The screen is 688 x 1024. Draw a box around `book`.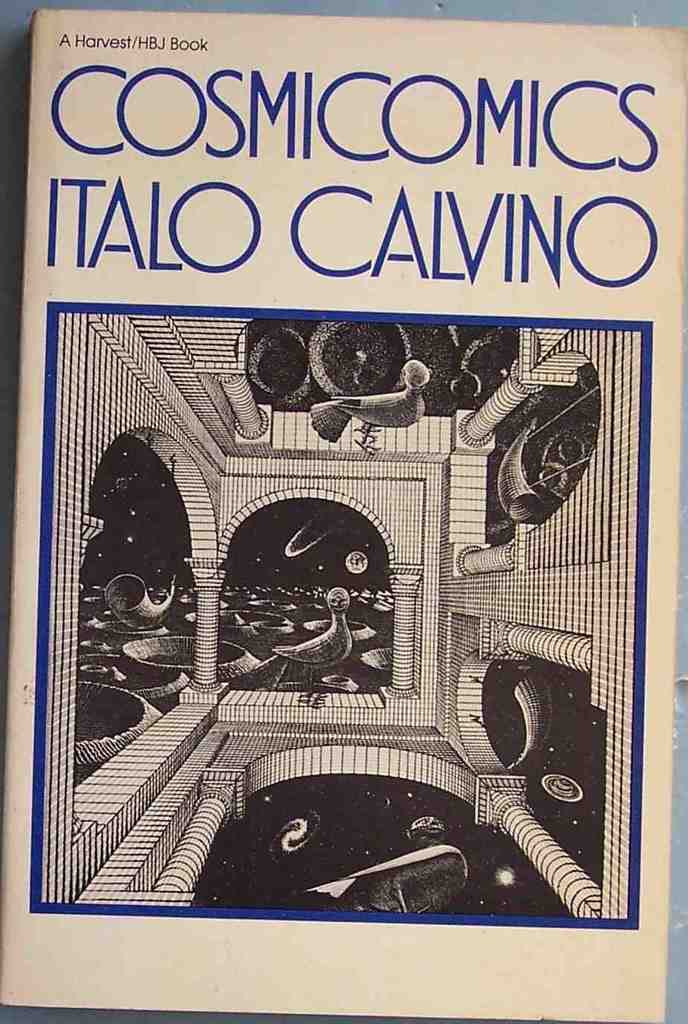
8/19/660/982.
